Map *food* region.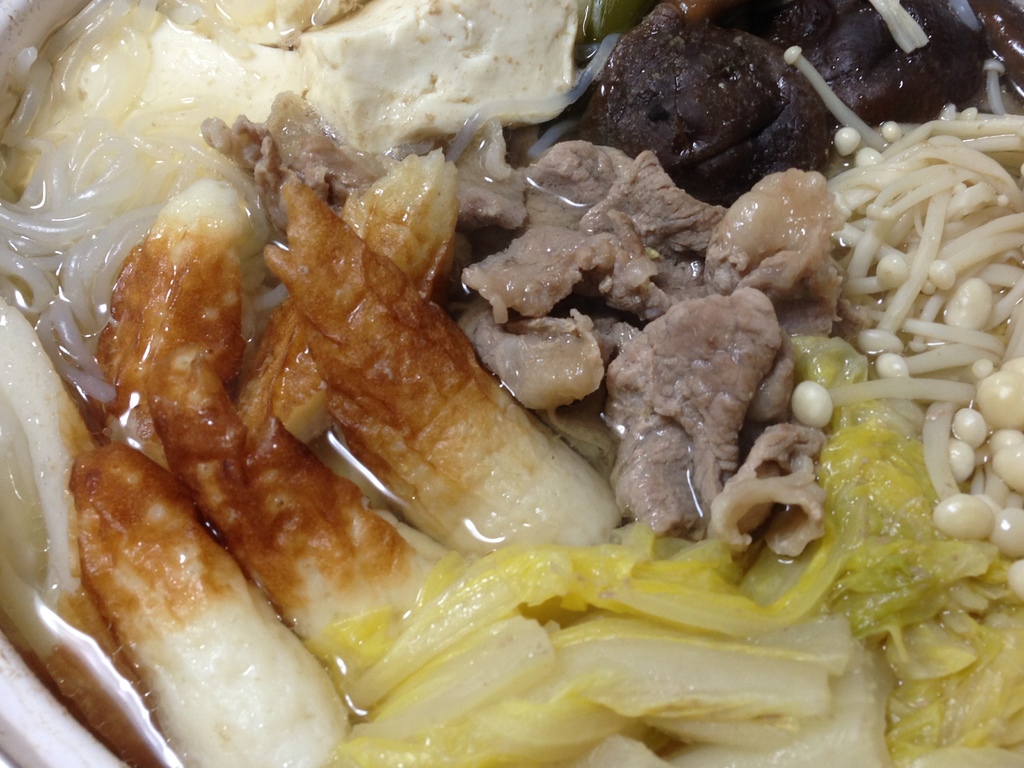
Mapped to 0:0:1023:767.
